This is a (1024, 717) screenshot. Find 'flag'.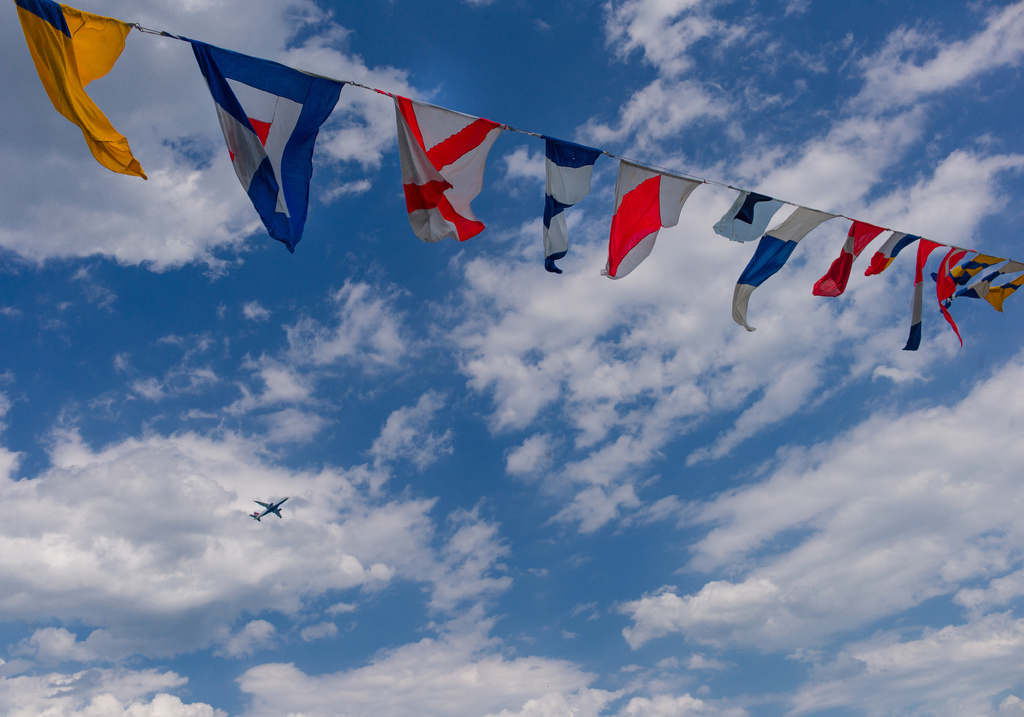
Bounding box: region(813, 218, 899, 297).
